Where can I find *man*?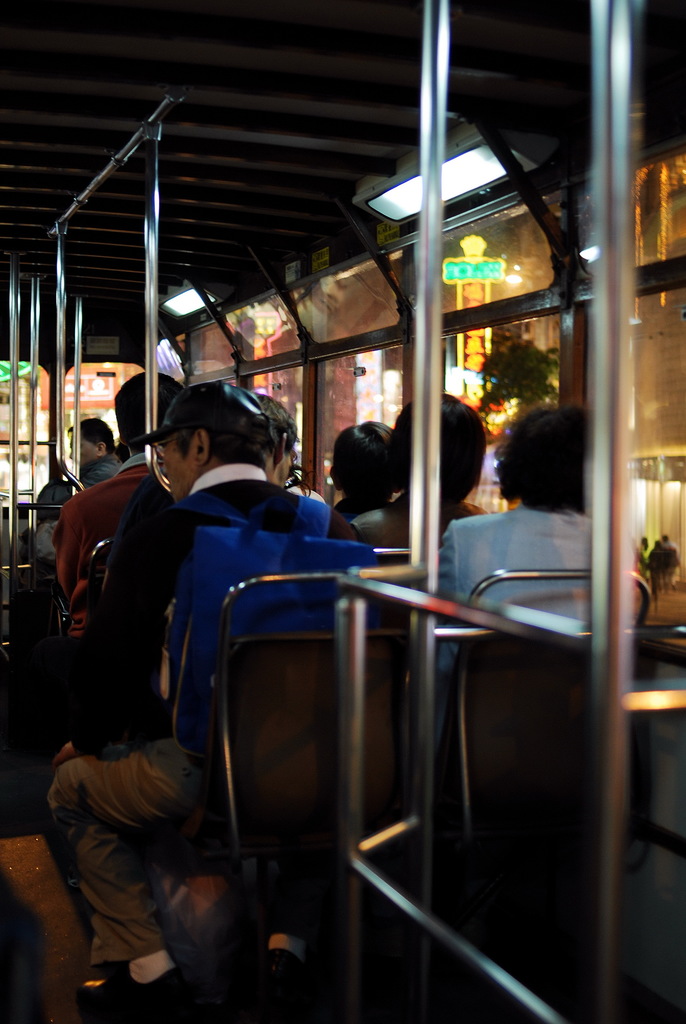
You can find it at l=56, t=414, r=132, b=486.
